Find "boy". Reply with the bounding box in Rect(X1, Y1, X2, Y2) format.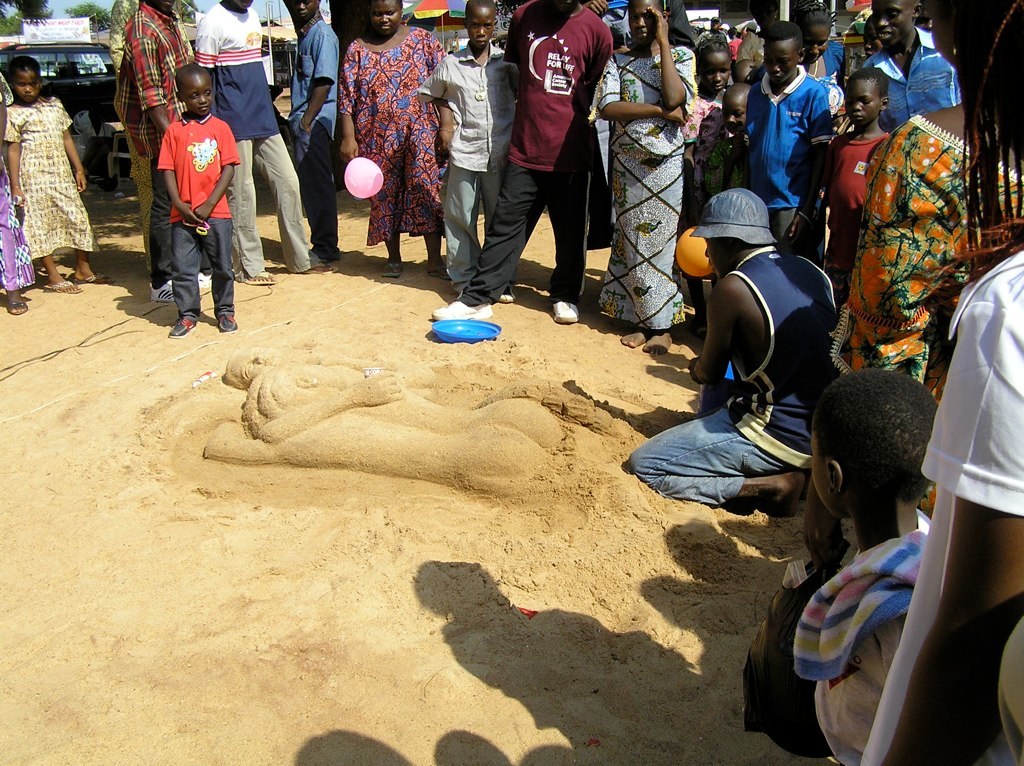
Rect(283, 0, 349, 259).
